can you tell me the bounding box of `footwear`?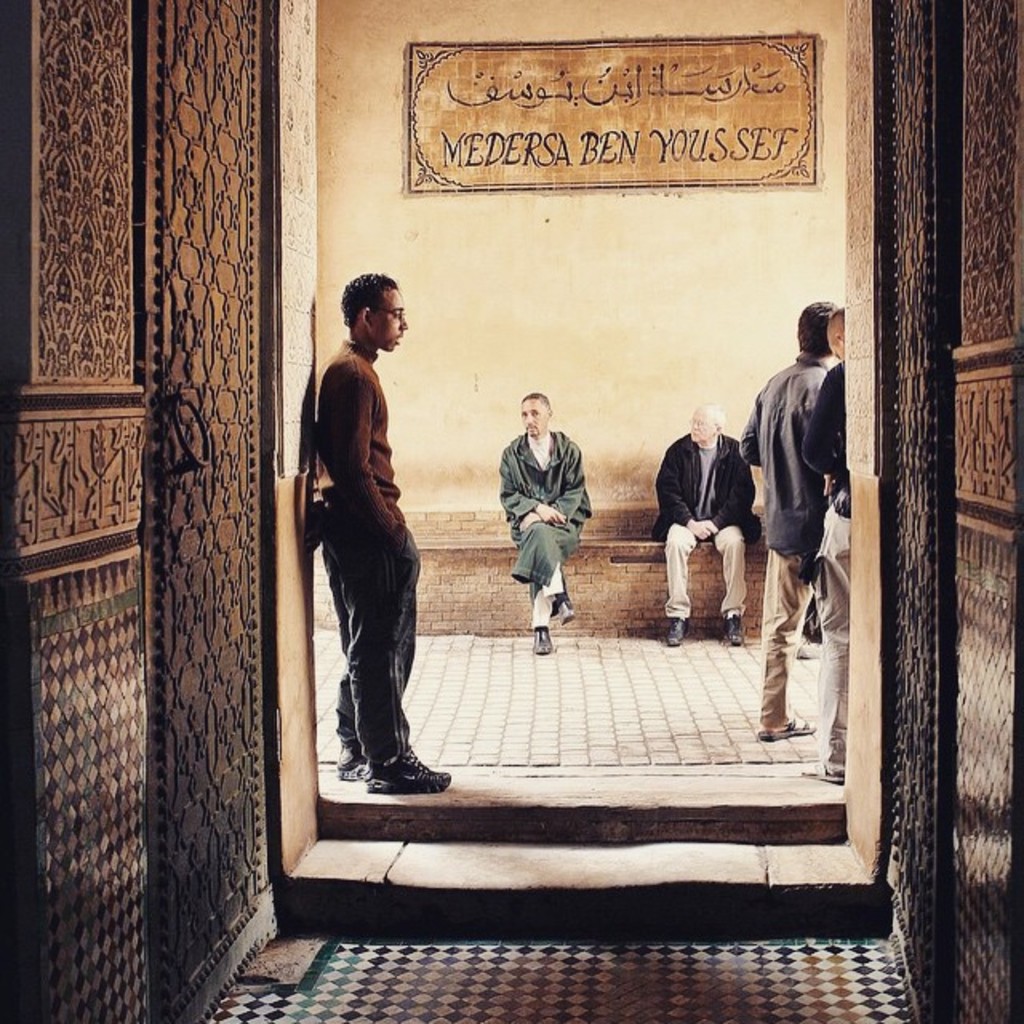
locate(726, 611, 749, 653).
